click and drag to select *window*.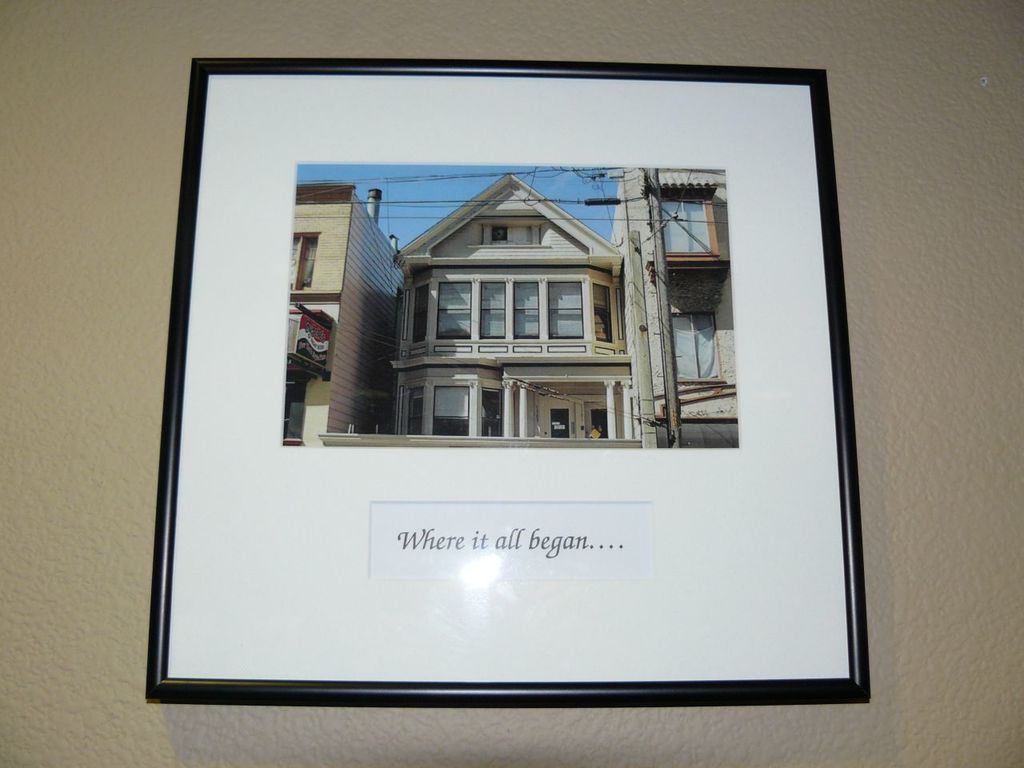
Selection: (514,278,541,337).
